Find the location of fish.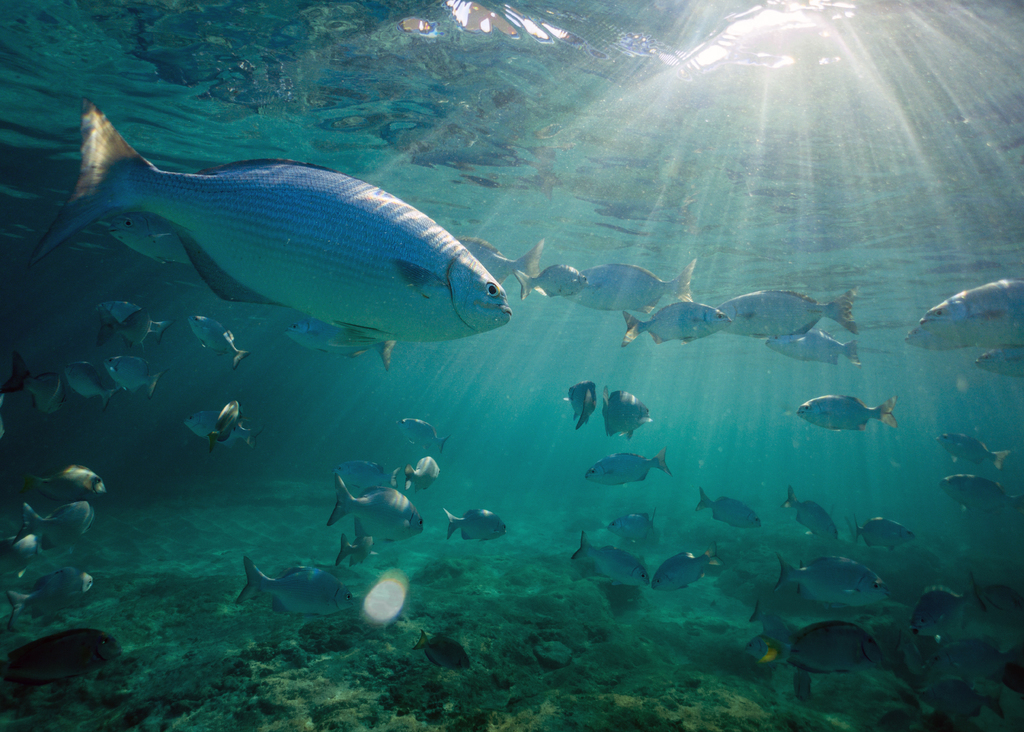
Location: 230/553/358/615.
